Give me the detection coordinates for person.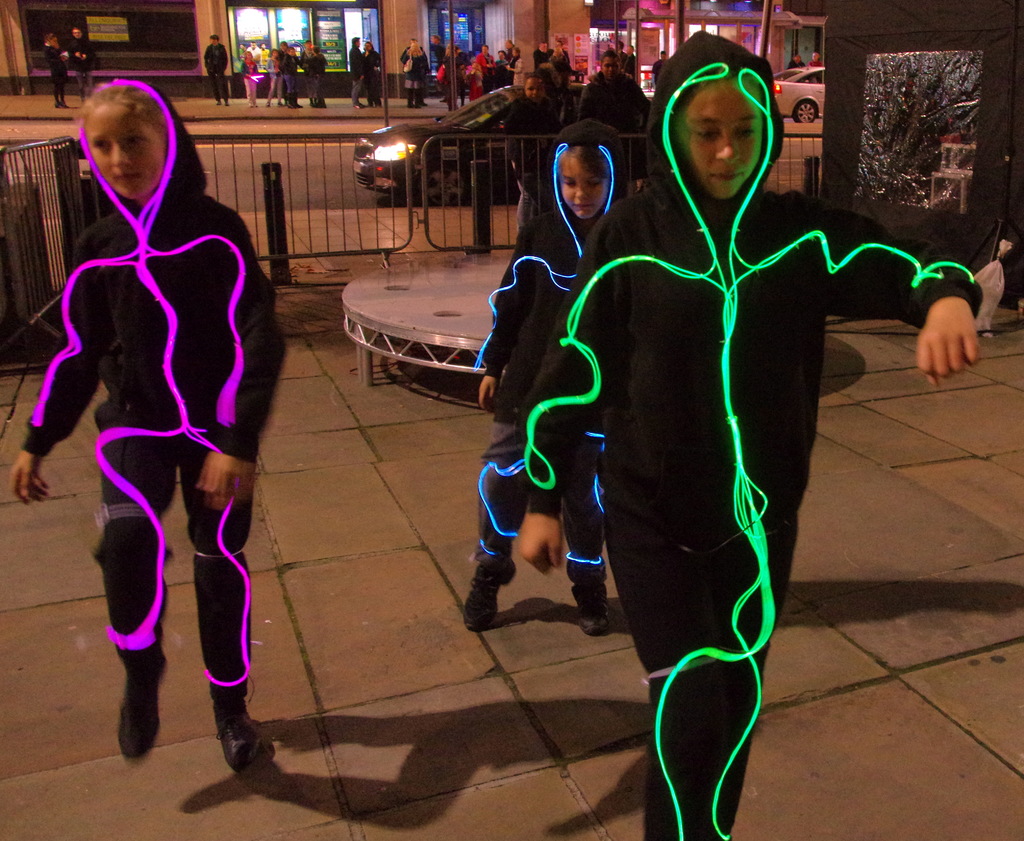
(left=38, top=73, right=270, bottom=789).
